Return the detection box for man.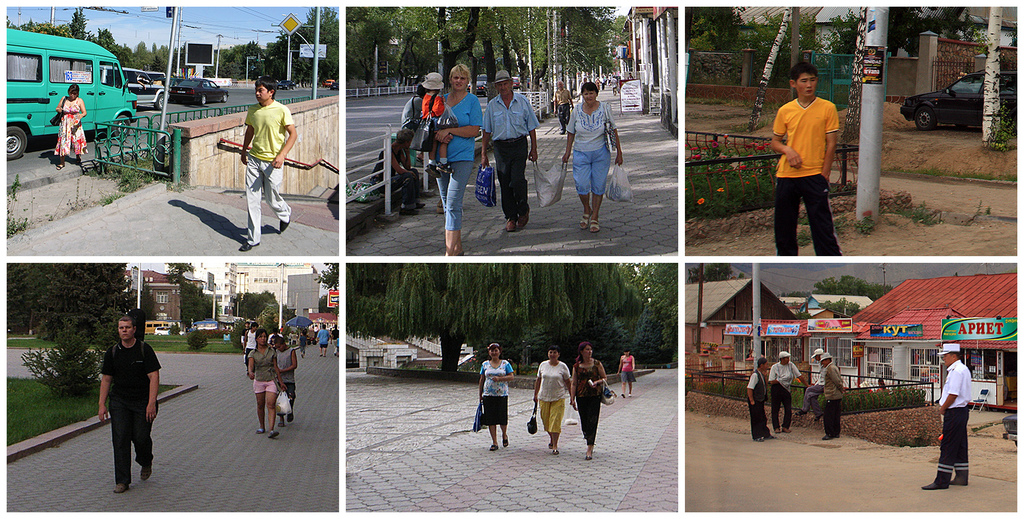
Rect(275, 336, 297, 427).
